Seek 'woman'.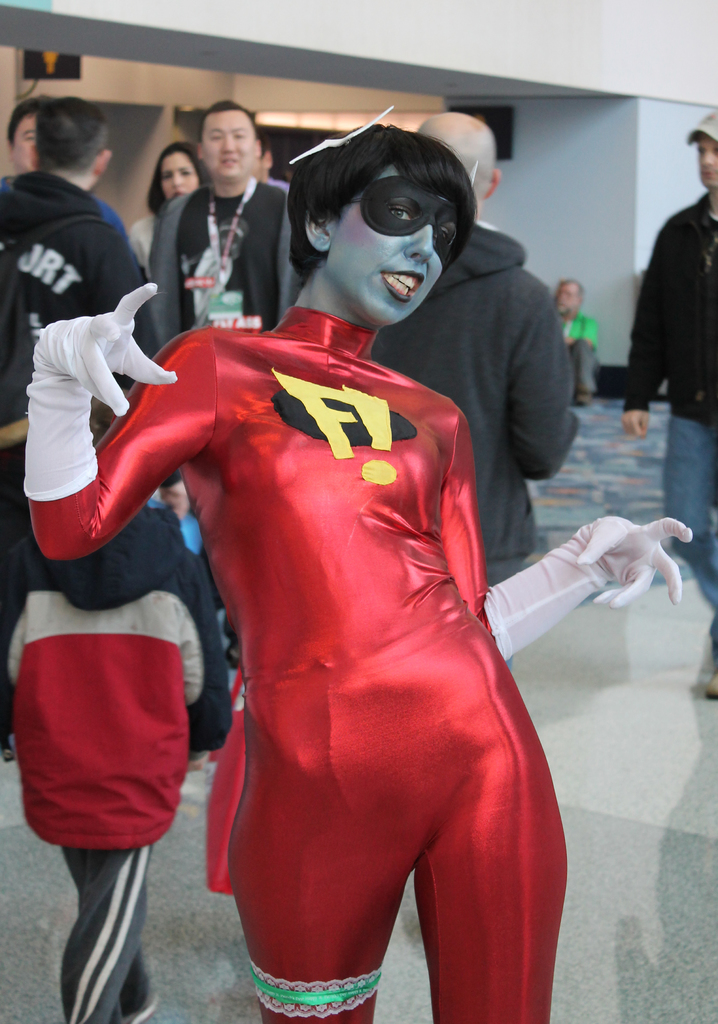
(left=109, top=138, right=607, bottom=1009).
